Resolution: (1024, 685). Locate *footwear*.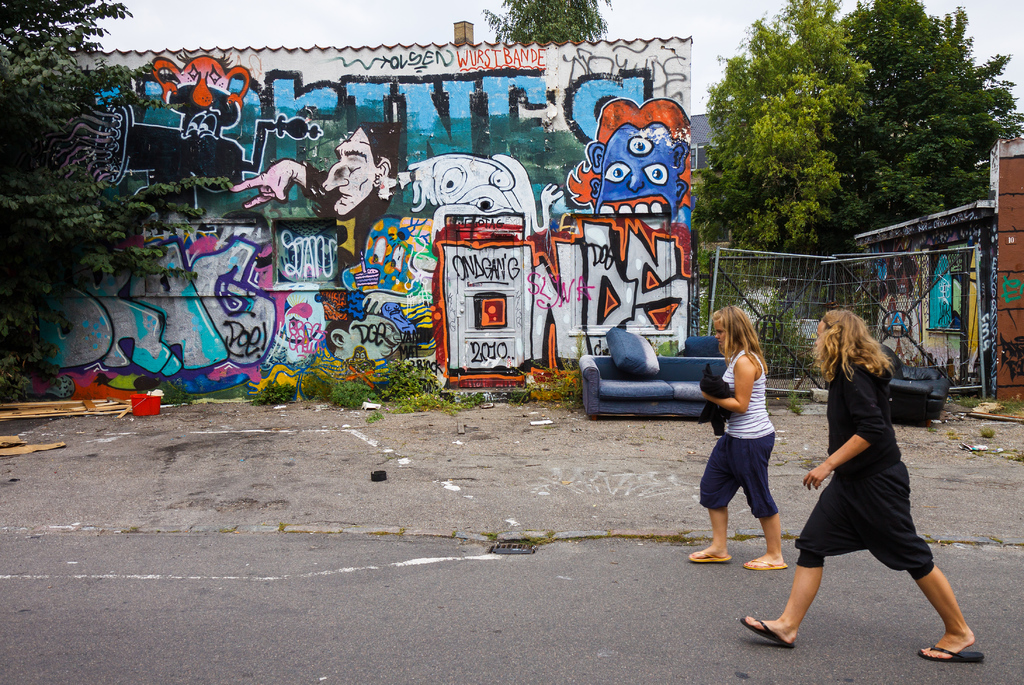
left=922, top=646, right=984, bottom=666.
